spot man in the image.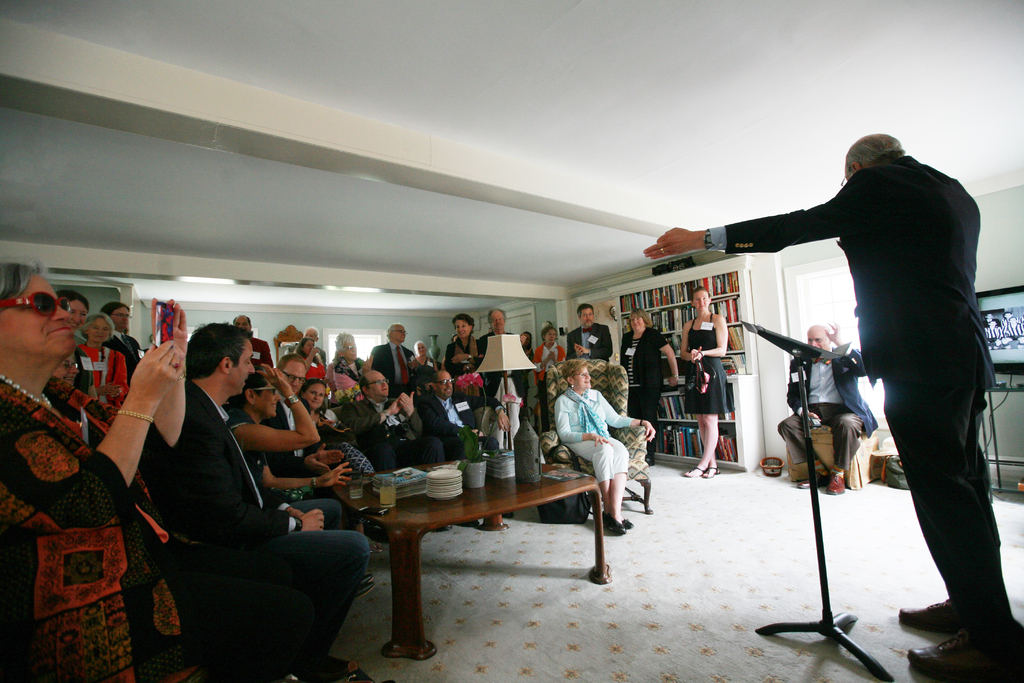
man found at l=106, t=307, r=348, b=650.
